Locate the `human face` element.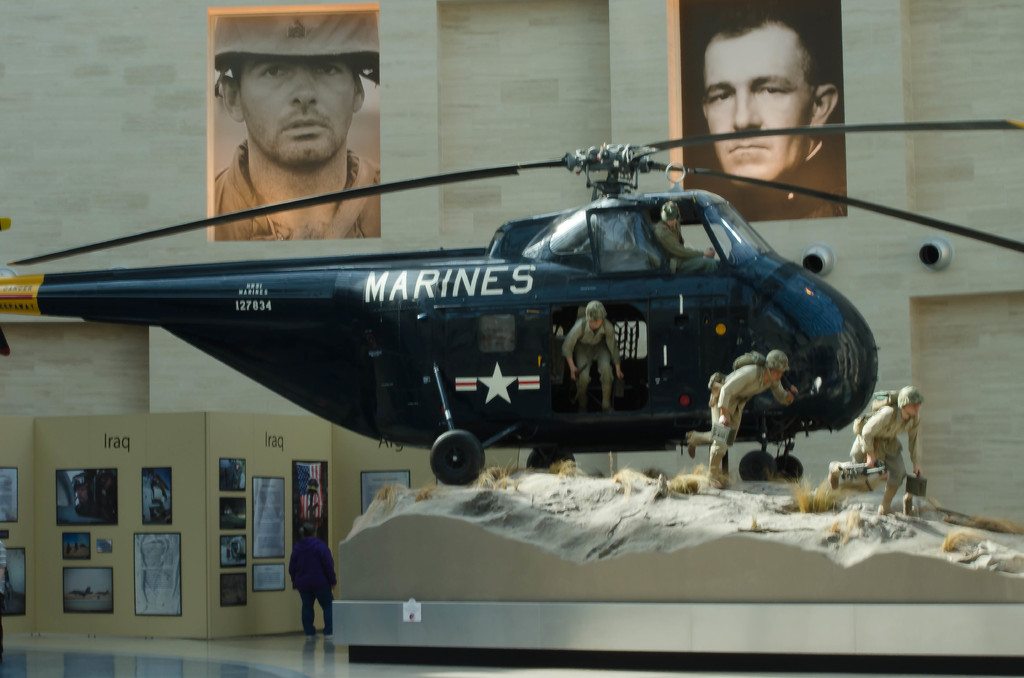
Element bbox: (704, 26, 809, 185).
